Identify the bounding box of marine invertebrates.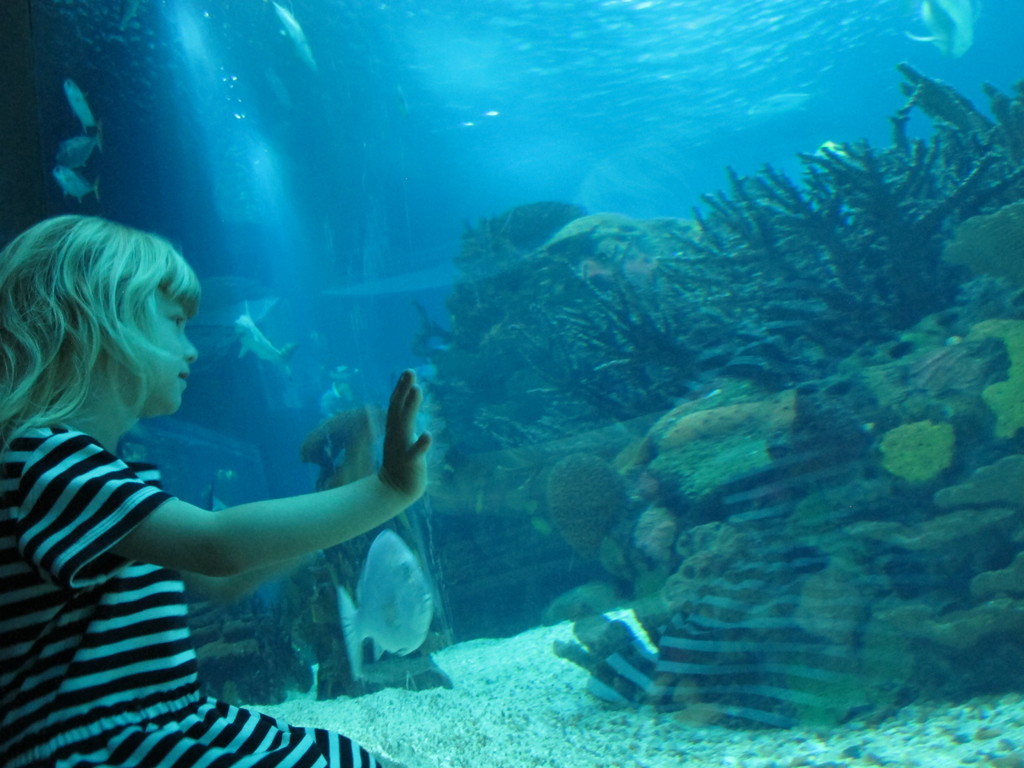
968,71,1023,161.
